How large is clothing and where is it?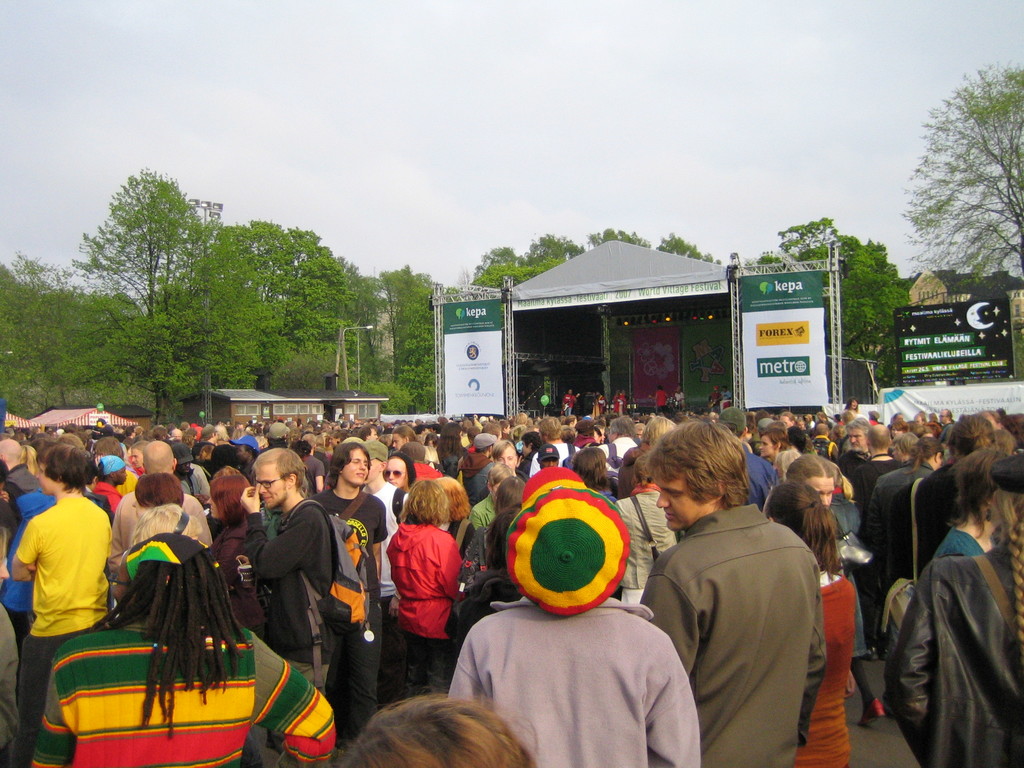
Bounding box: (x1=652, y1=389, x2=665, y2=410).
